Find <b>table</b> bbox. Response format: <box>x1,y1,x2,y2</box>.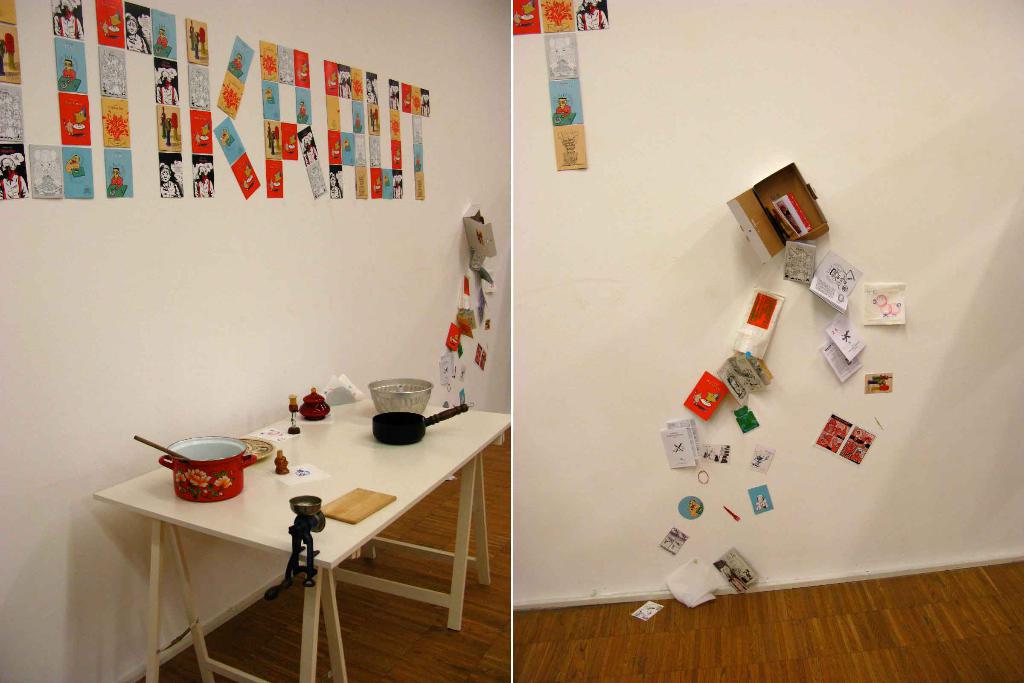
<box>94,397,509,679</box>.
